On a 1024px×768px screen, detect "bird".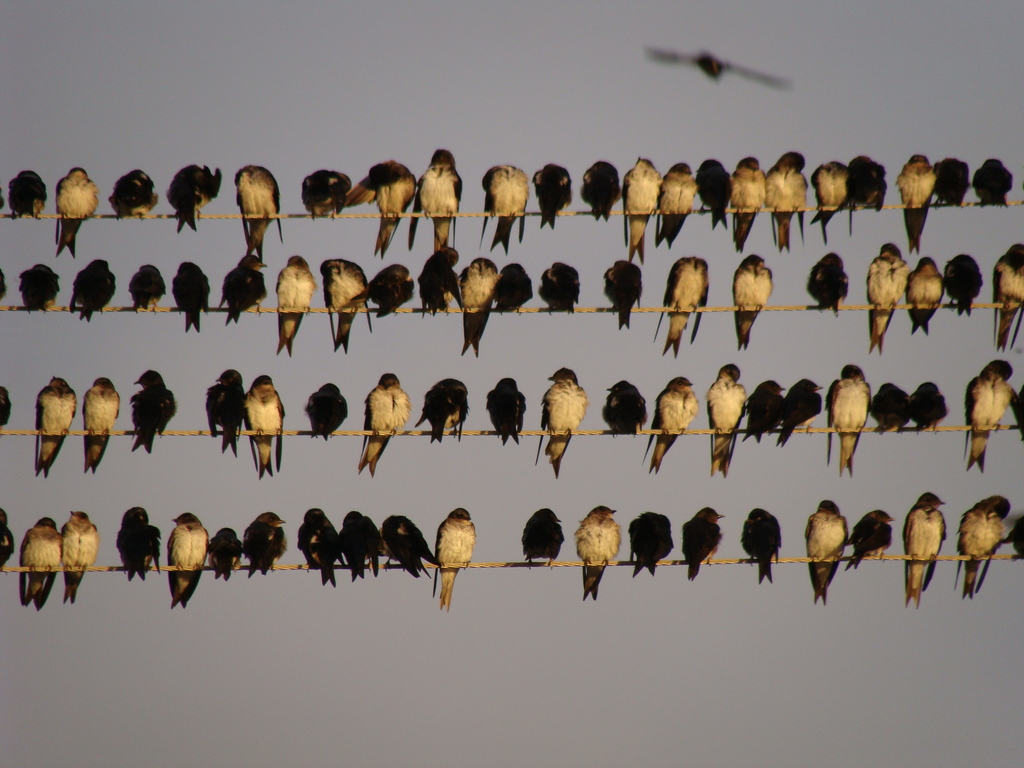
box=[500, 262, 531, 309].
